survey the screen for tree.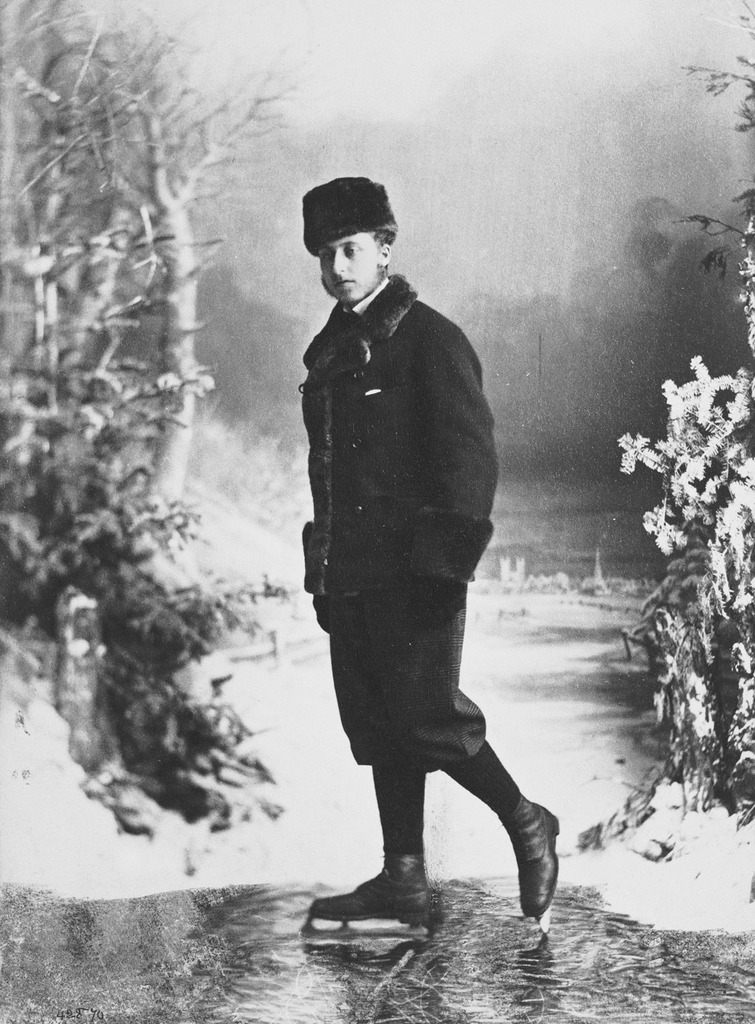
Survey found: region(0, 0, 311, 804).
